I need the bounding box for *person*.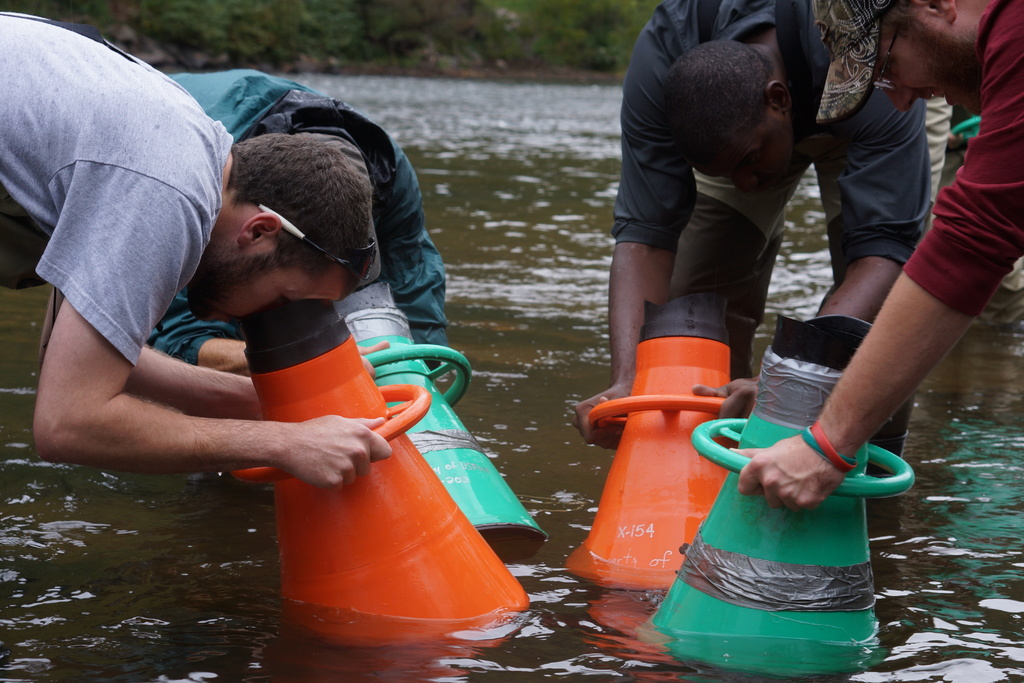
Here it is: {"left": 726, "top": 0, "right": 1023, "bottom": 511}.
